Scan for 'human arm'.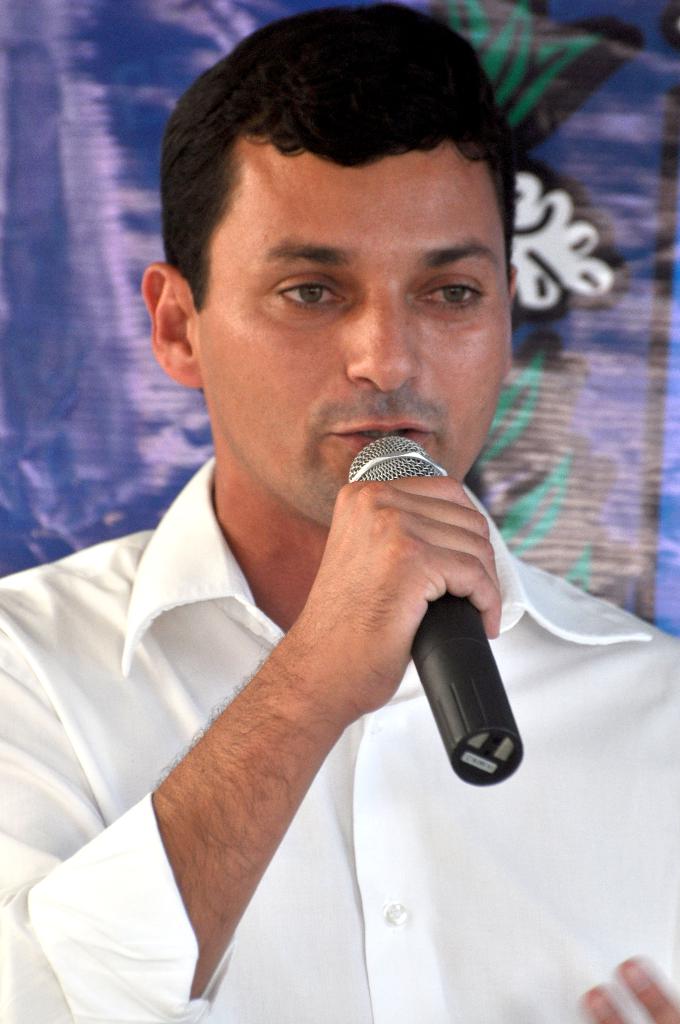
Scan result: {"left": 571, "top": 960, "right": 676, "bottom": 1023}.
